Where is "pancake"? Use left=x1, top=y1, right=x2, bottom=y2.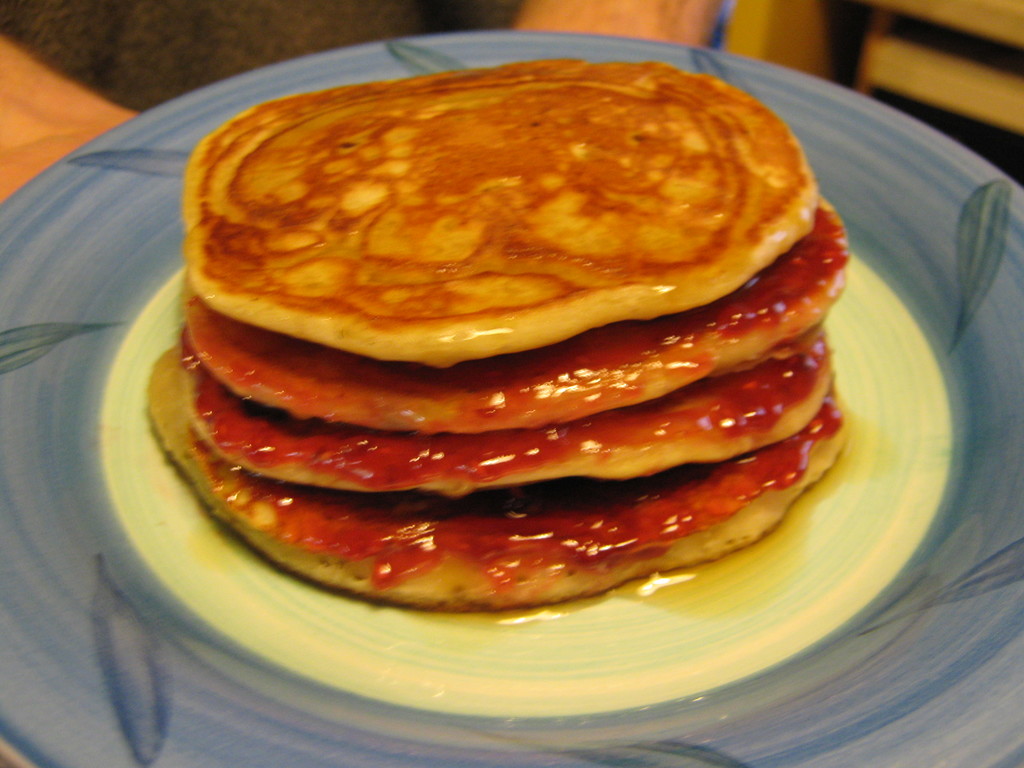
left=169, top=198, right=851, bottom=433.
